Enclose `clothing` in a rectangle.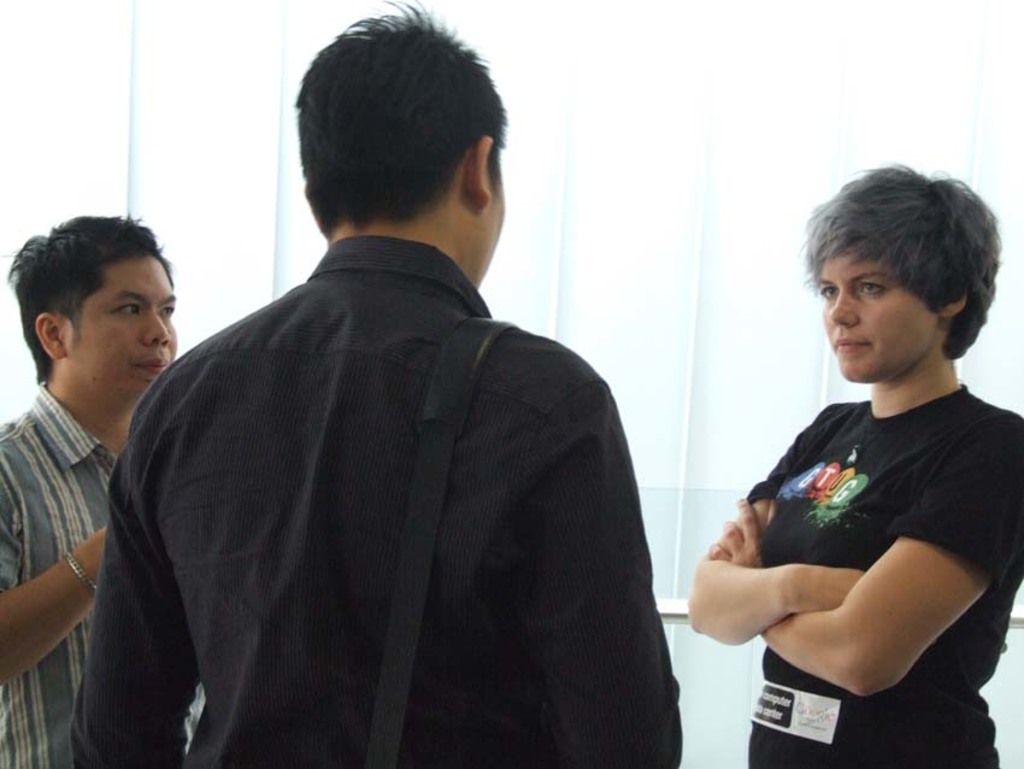
pyautogui.locateOnScreen(0, 382, 204, 768).
